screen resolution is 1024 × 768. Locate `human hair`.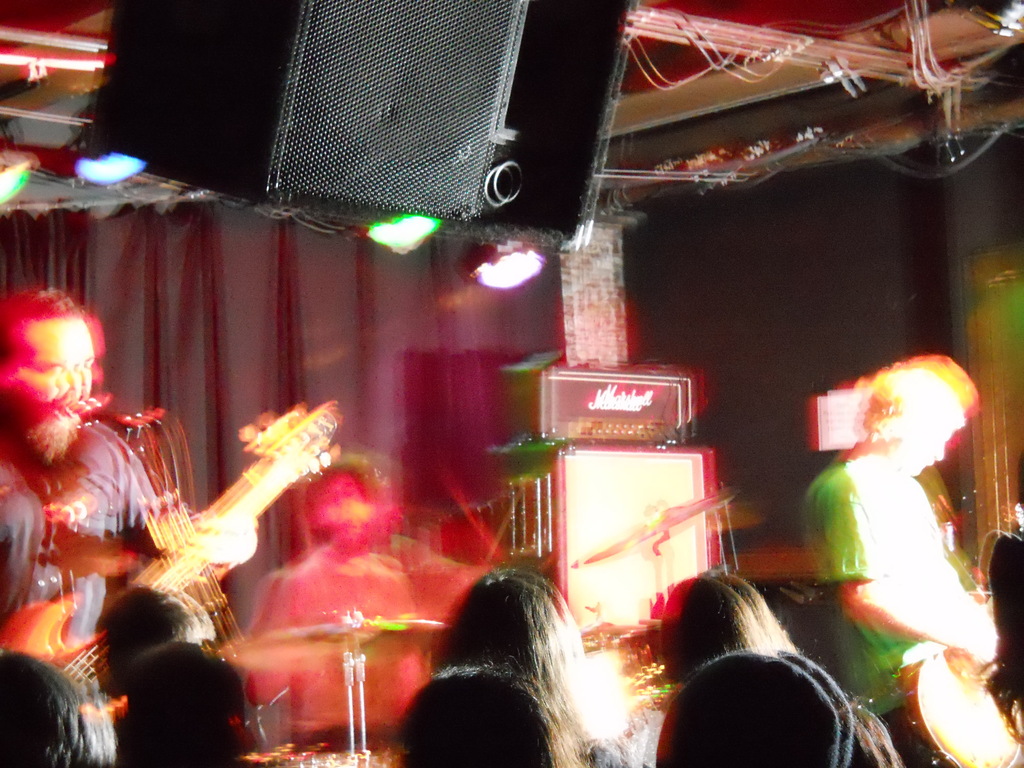
(648,651,847,767).
